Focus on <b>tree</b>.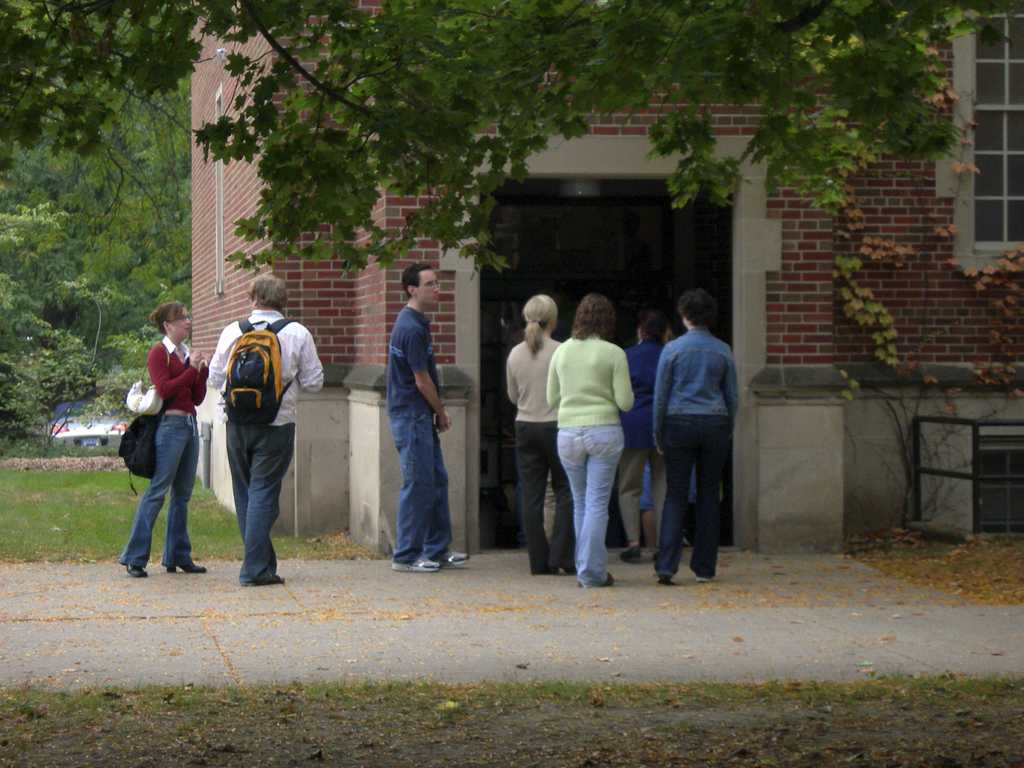
Focused at select_region(0, 0, 1023, 281).
